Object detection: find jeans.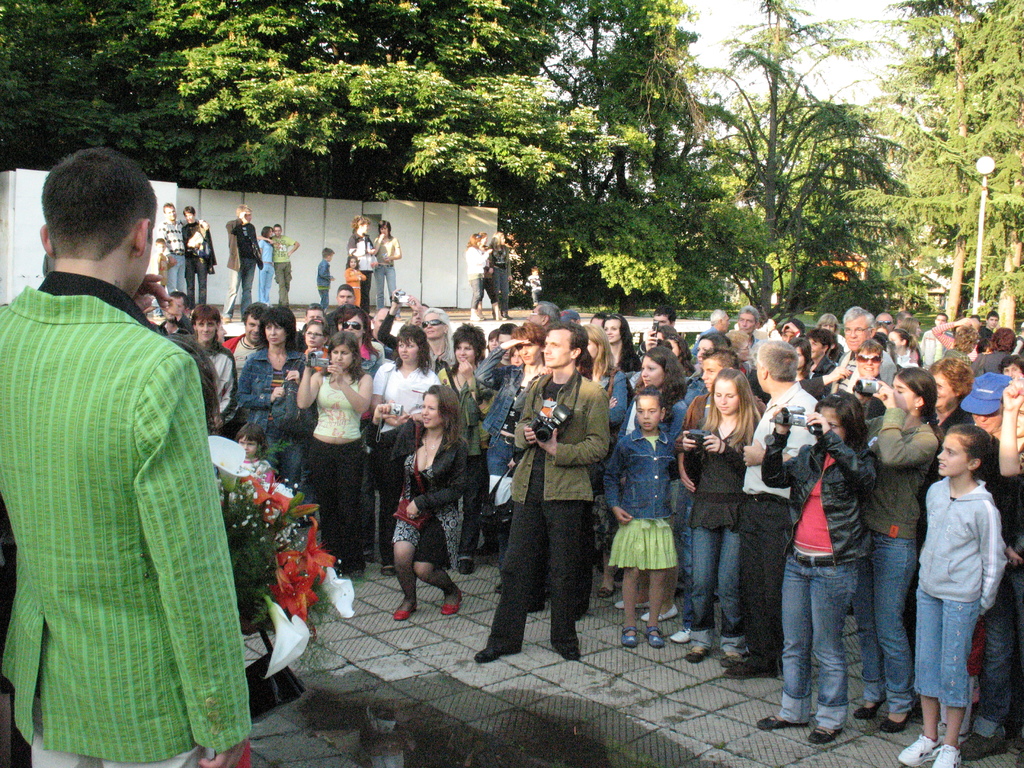
box=[670, 376, 698, 424].
